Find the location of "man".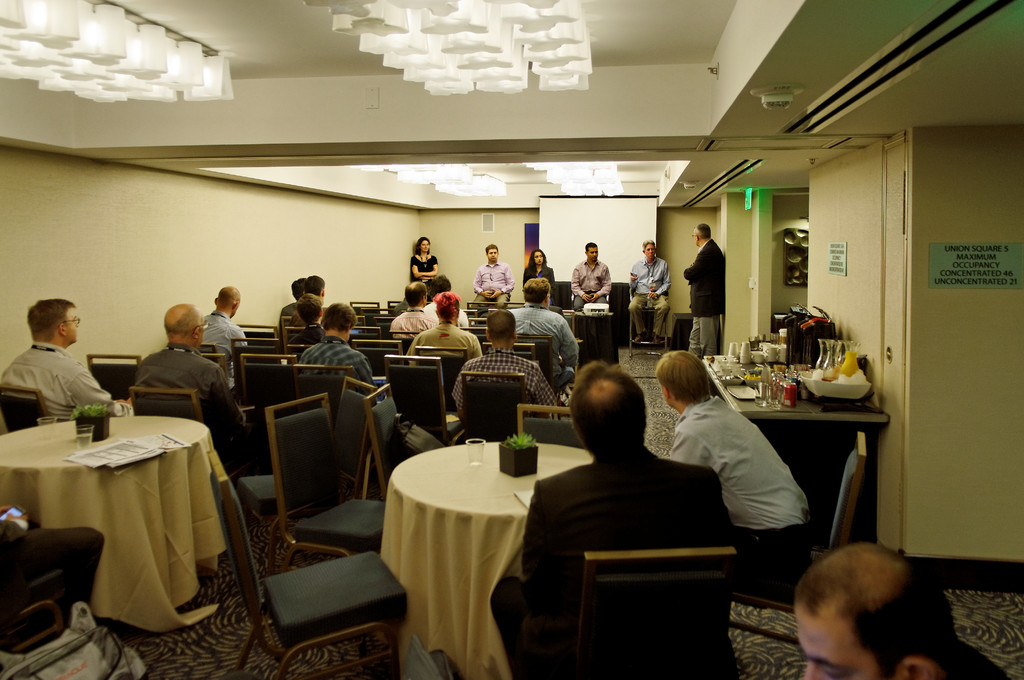
Location: locate(442, 311, 562, 426).
